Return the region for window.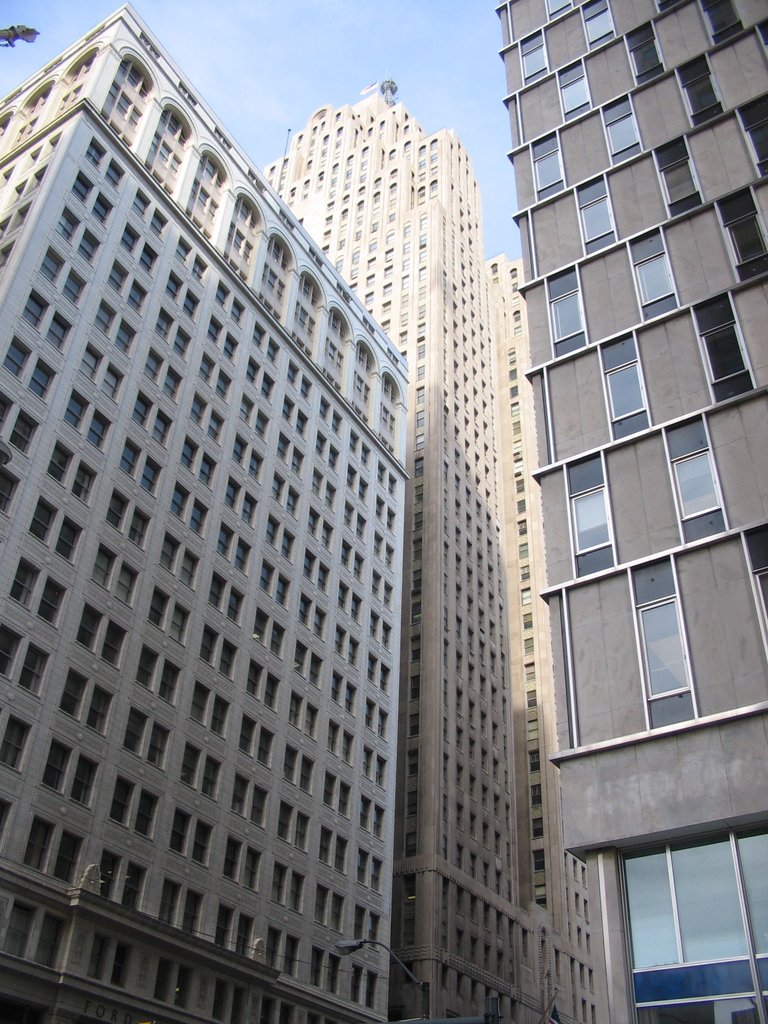
box(200, 317, 226, 347).
